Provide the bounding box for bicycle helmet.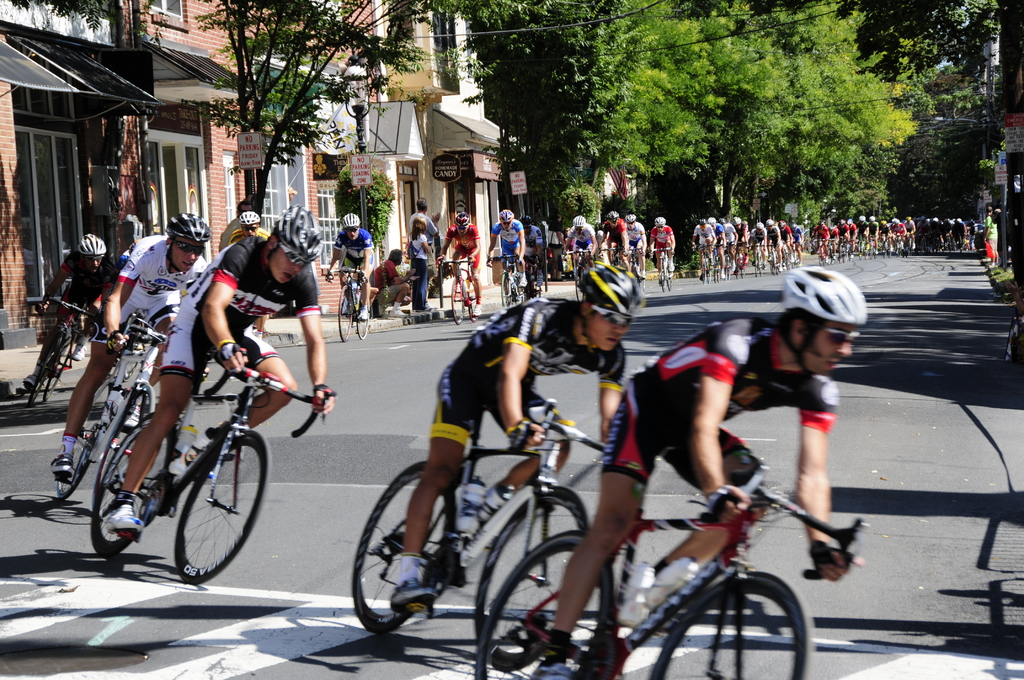
bbox=(573, 218, 583, 229).
